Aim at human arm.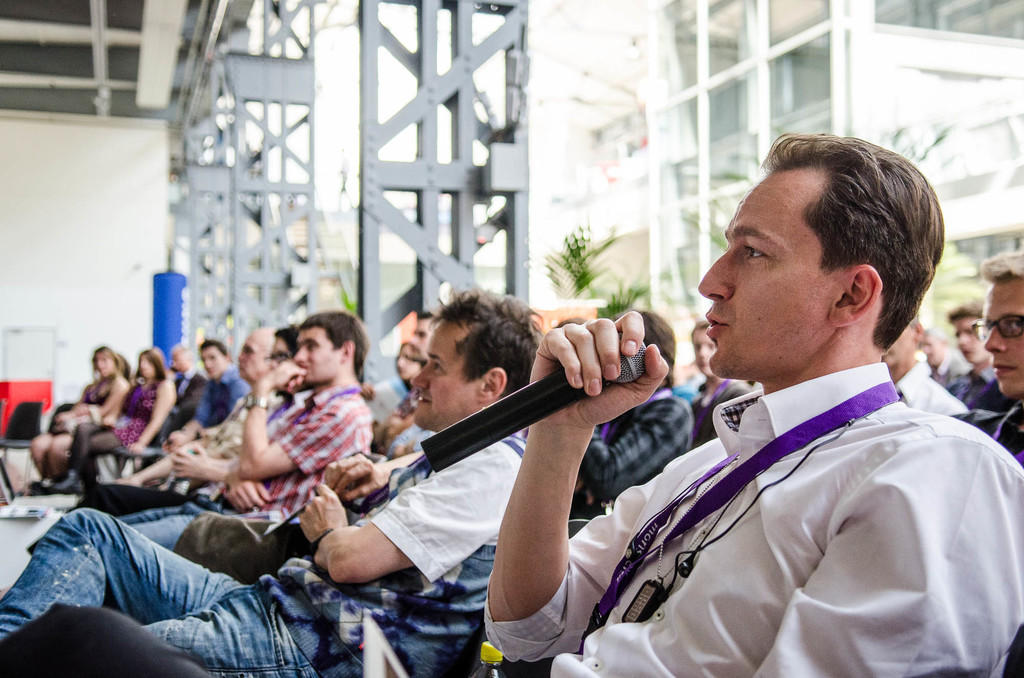
Aimed at x1=748, y1=438, x2=1023, y2=677.
